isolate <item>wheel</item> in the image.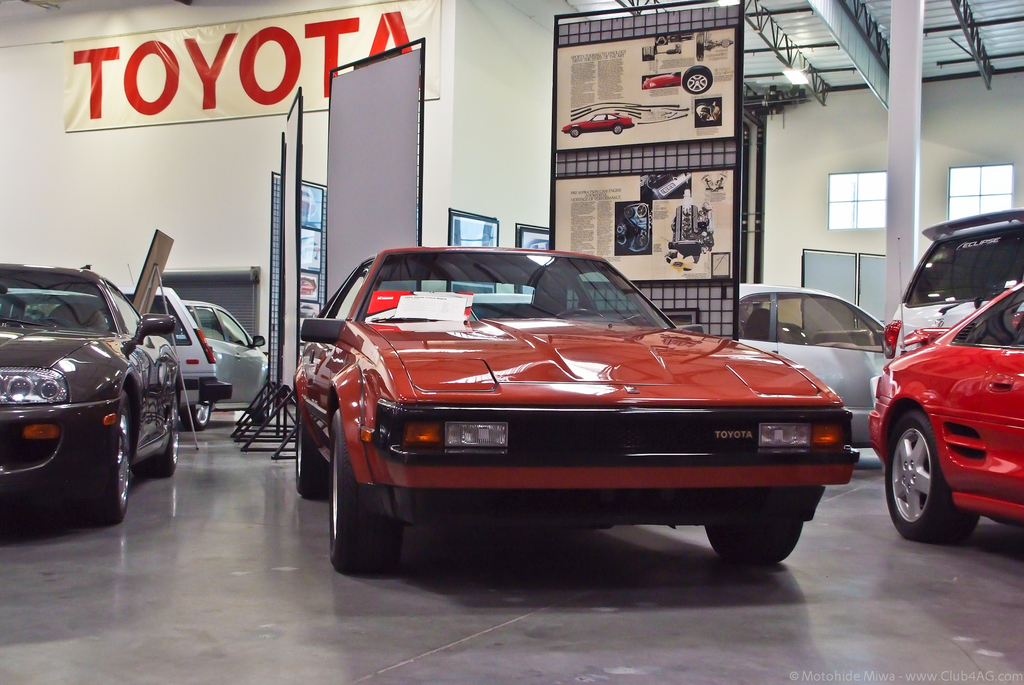
Isolated region: 325/409/400/576.
